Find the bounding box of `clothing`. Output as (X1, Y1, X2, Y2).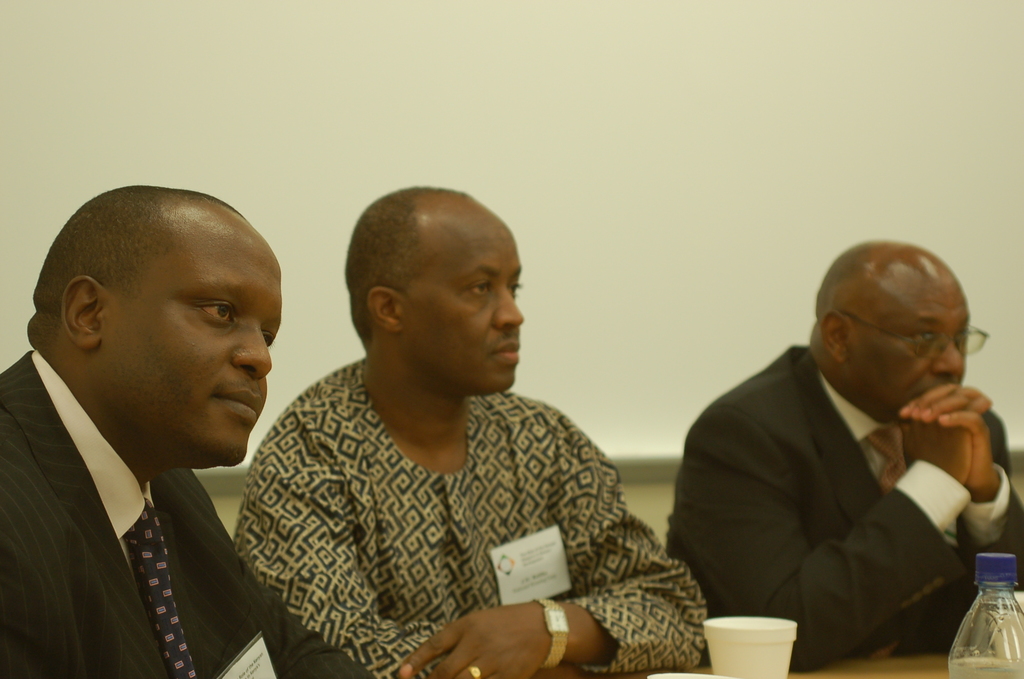
(655, 341, 1023, 675).
